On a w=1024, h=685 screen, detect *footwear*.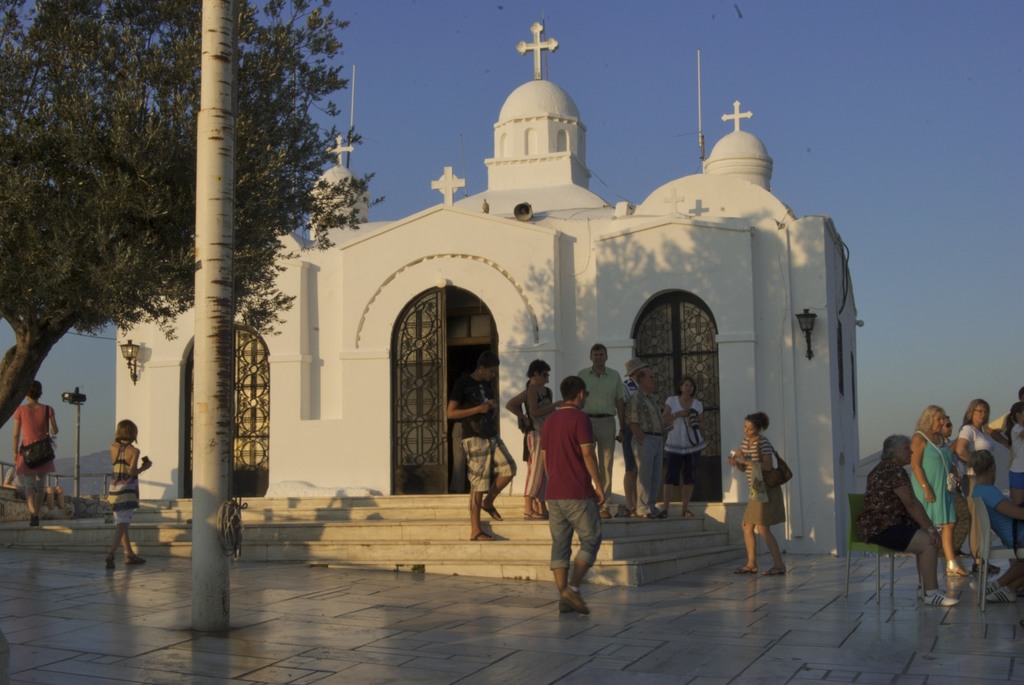
(left=981, top=559, right=1004, bottom=572).
